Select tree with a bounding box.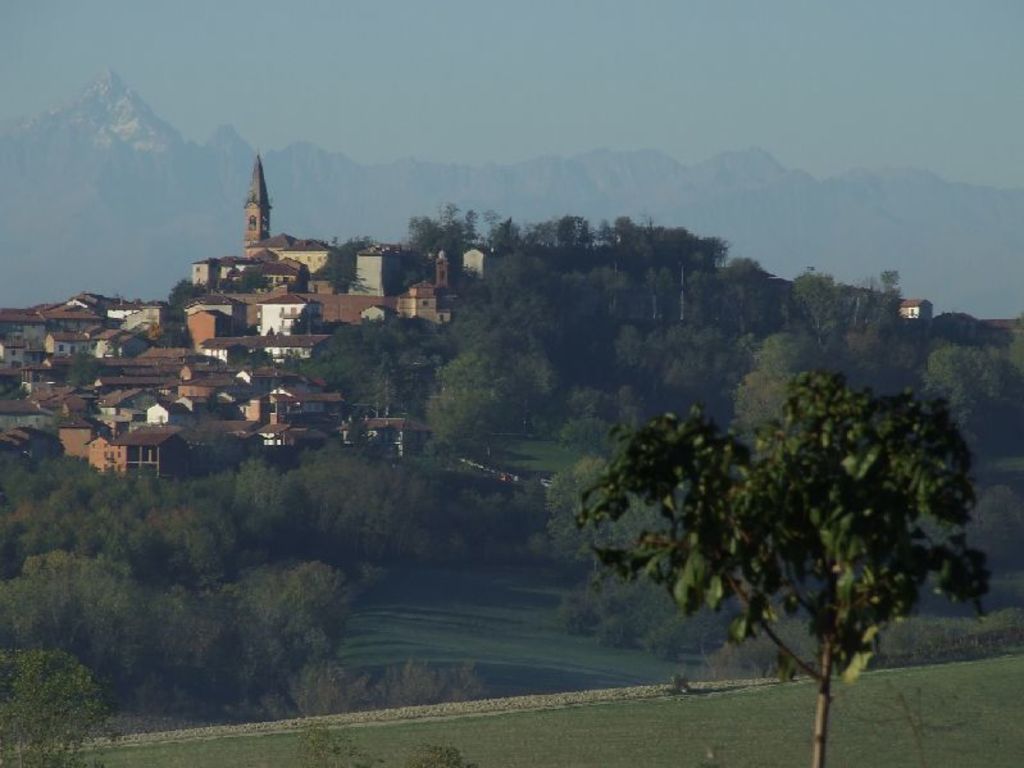
box(920, 337, 1015, 496).
